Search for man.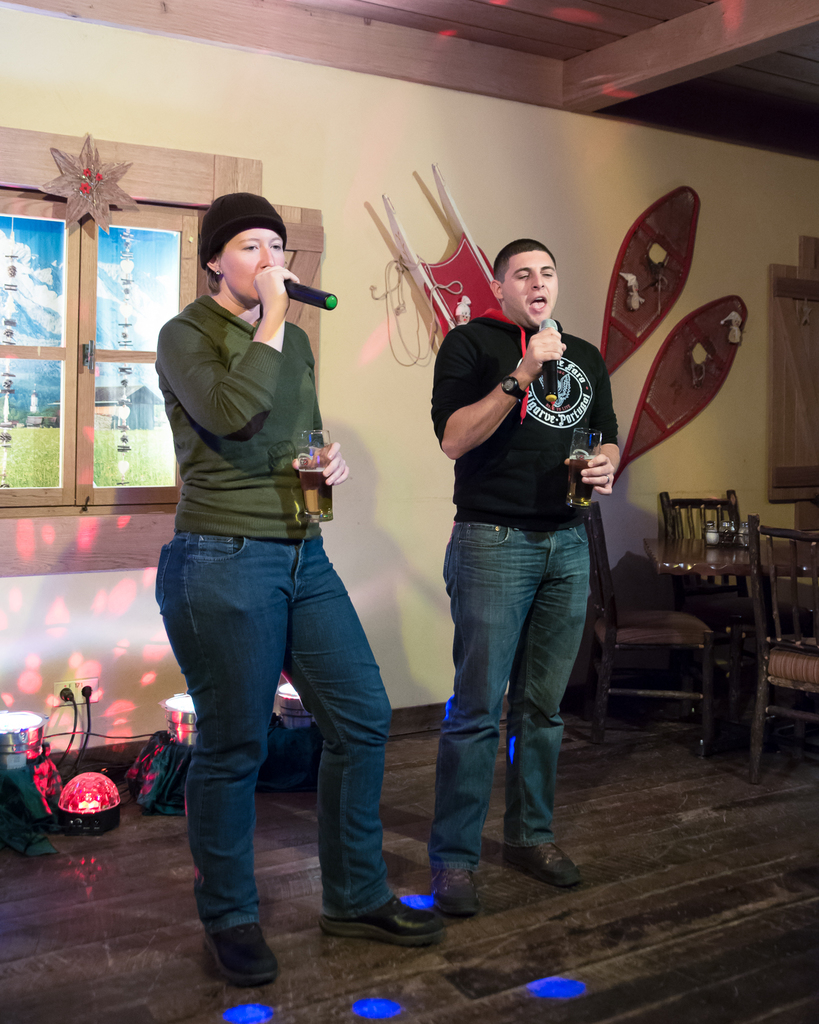
Found at locate(424, 232, 640, 925).
